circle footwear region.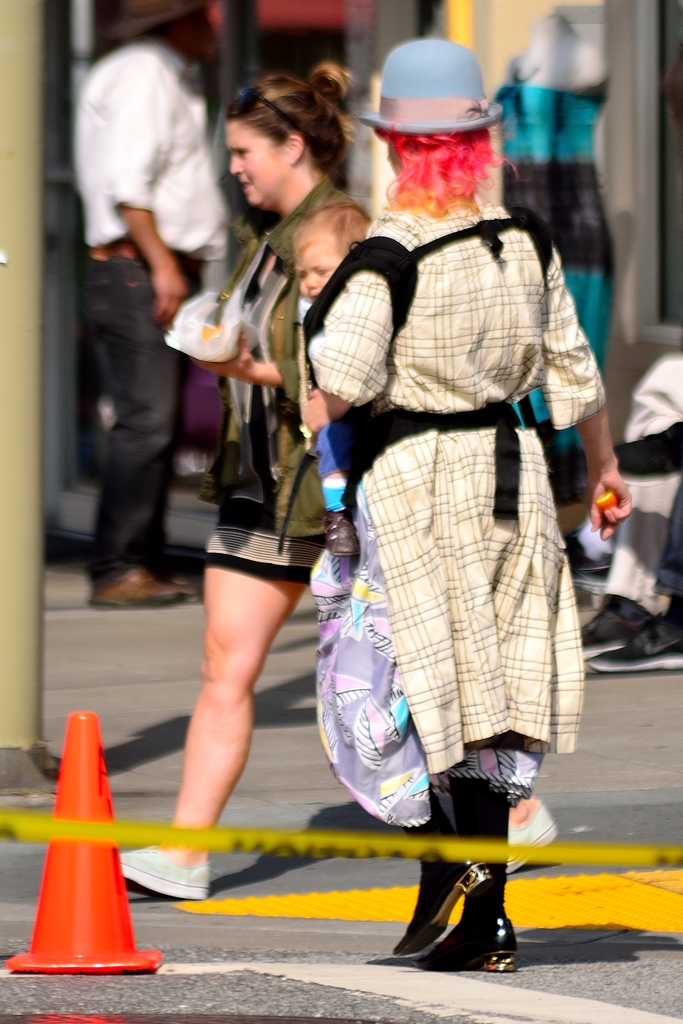
Region: detection(383, 829, 493, 953).
